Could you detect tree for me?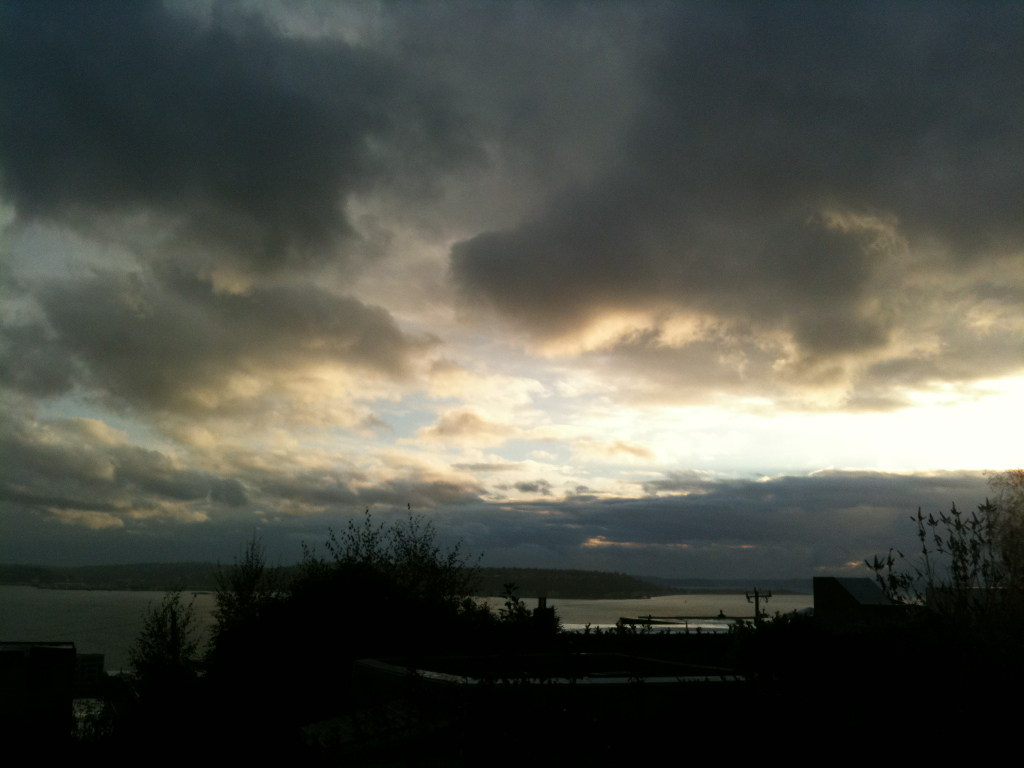
Detection result: (109,601,203,704).
